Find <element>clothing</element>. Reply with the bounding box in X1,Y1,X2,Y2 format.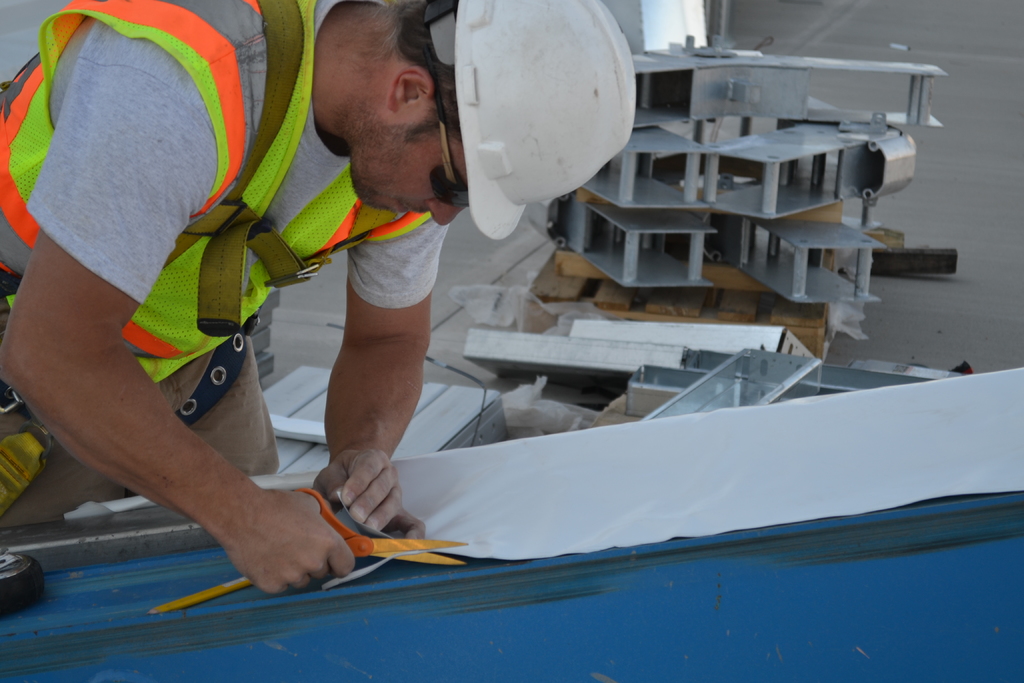
0,0,455,528.
